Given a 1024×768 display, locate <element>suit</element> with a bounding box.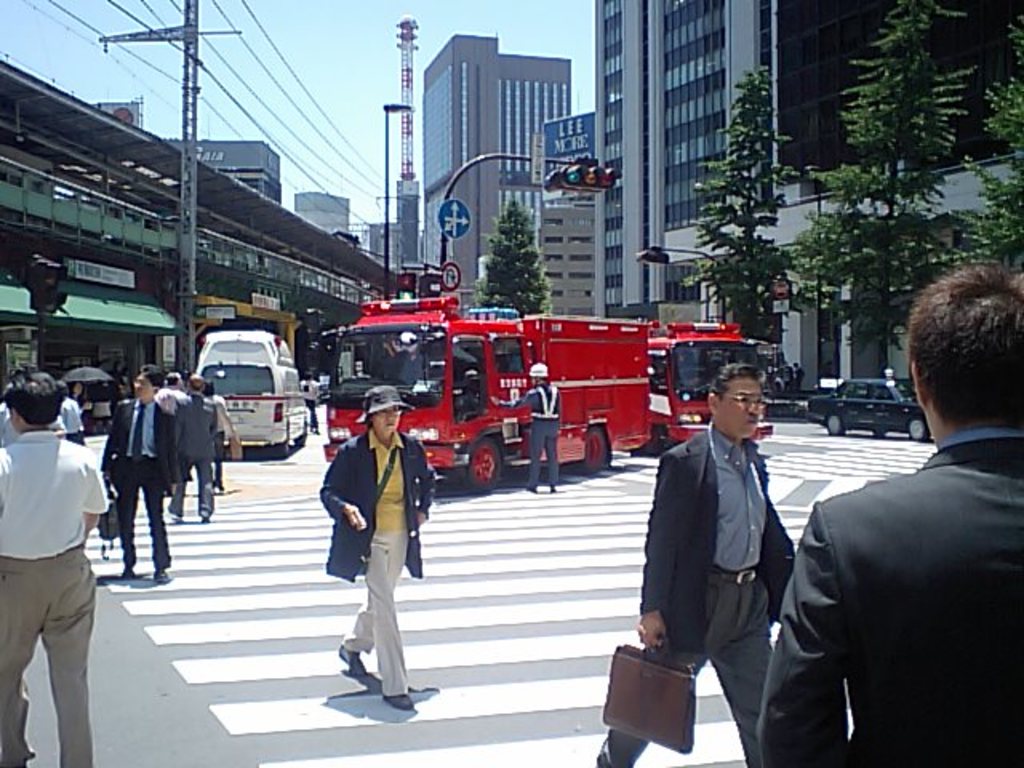
Located: x1=101 y1=397 x2=174 y2=570.
